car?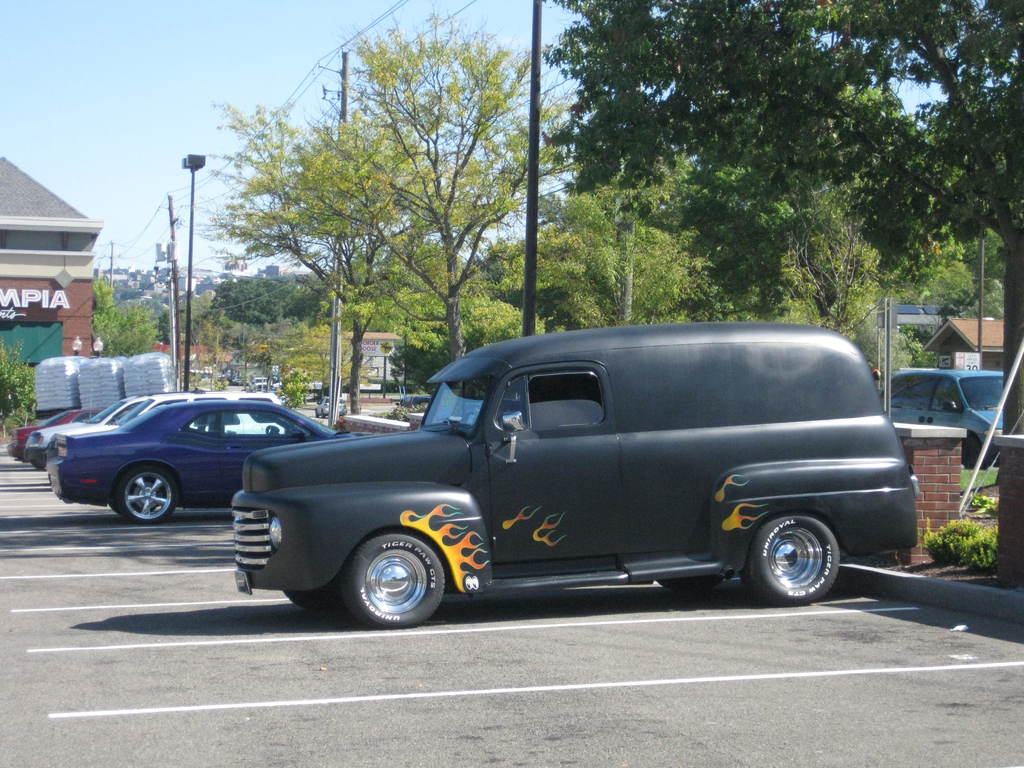
882, 365, 1005, 470
